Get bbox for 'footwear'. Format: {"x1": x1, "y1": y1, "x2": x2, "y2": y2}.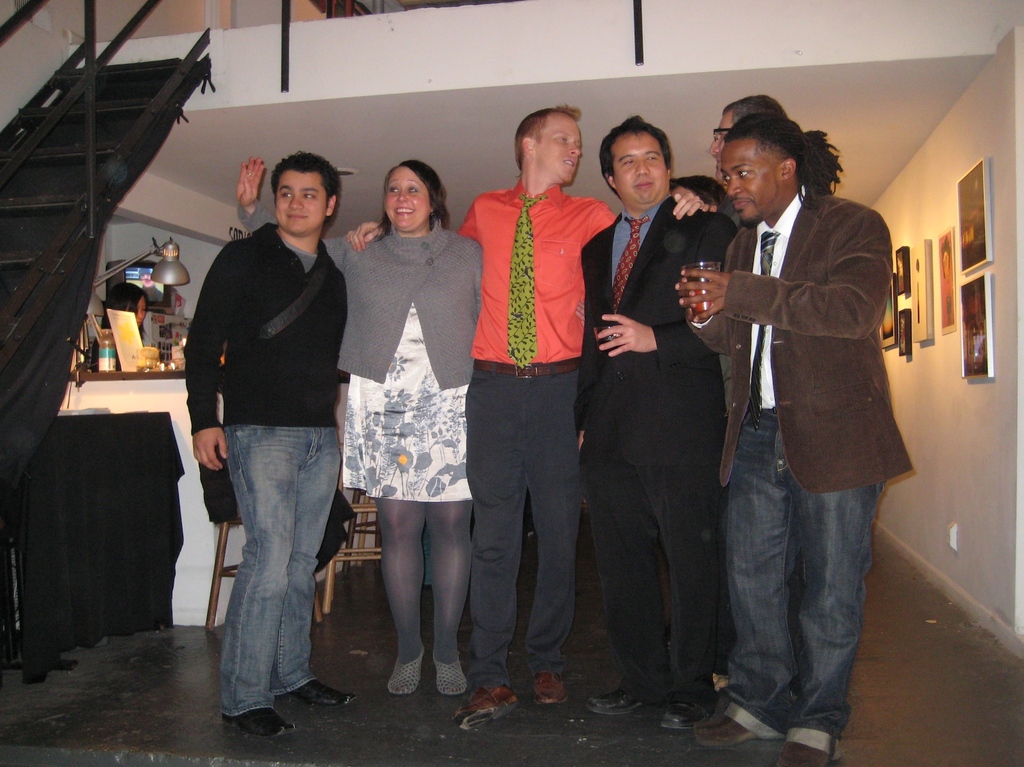
{"x1": 451, "y1": 672, "x2": 532, "y2": 738}.
